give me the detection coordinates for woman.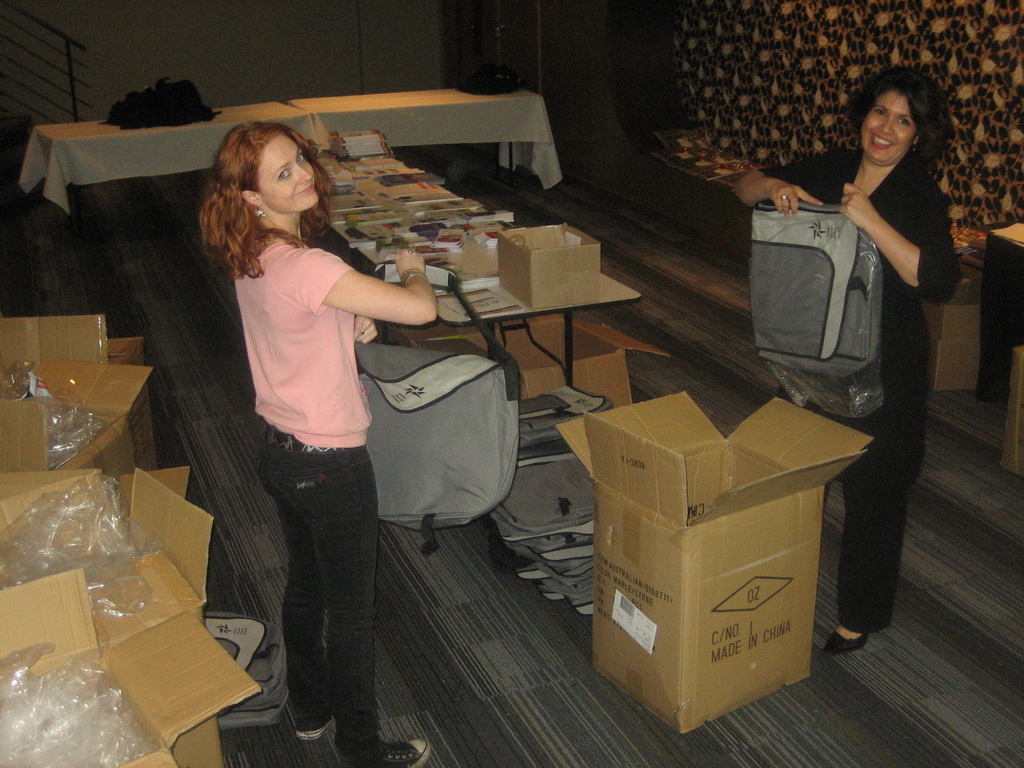
pyautogui.locateOnScreen(732, 77, 968, 655).
